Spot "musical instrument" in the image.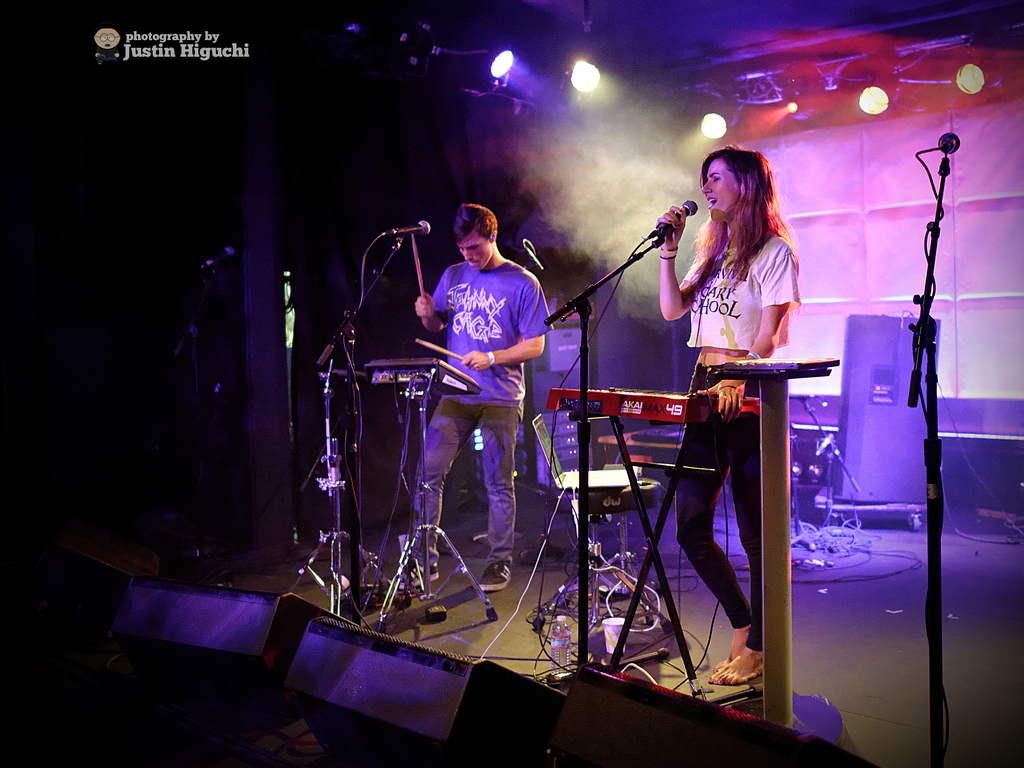
"musical instrument" found at 544 388 764 431.
